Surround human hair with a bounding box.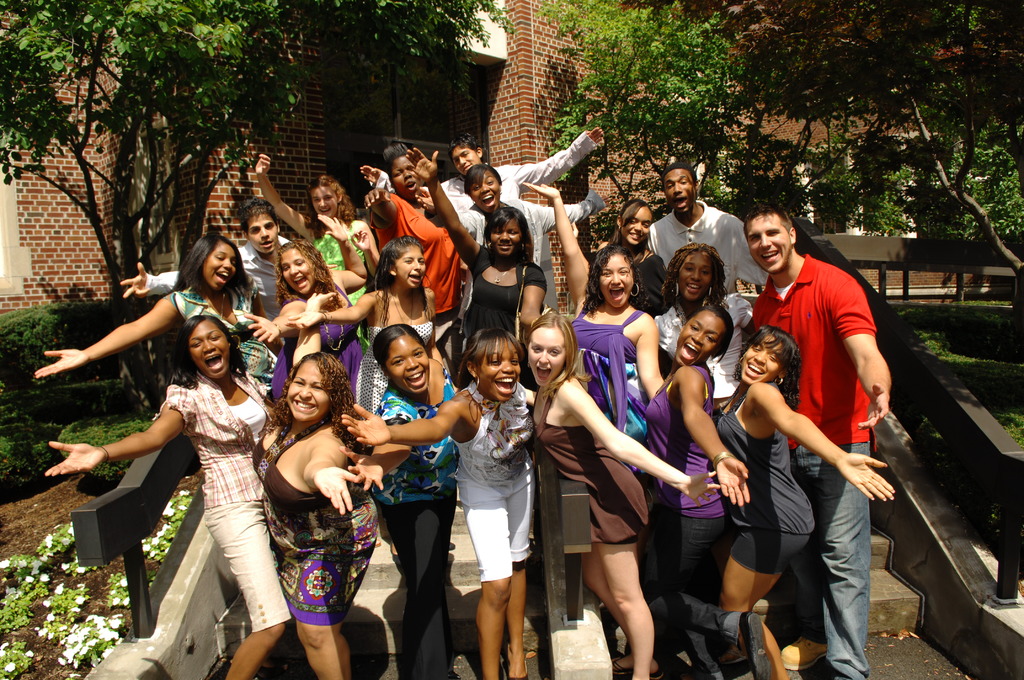
BBox(461, 162, 502, 191).
